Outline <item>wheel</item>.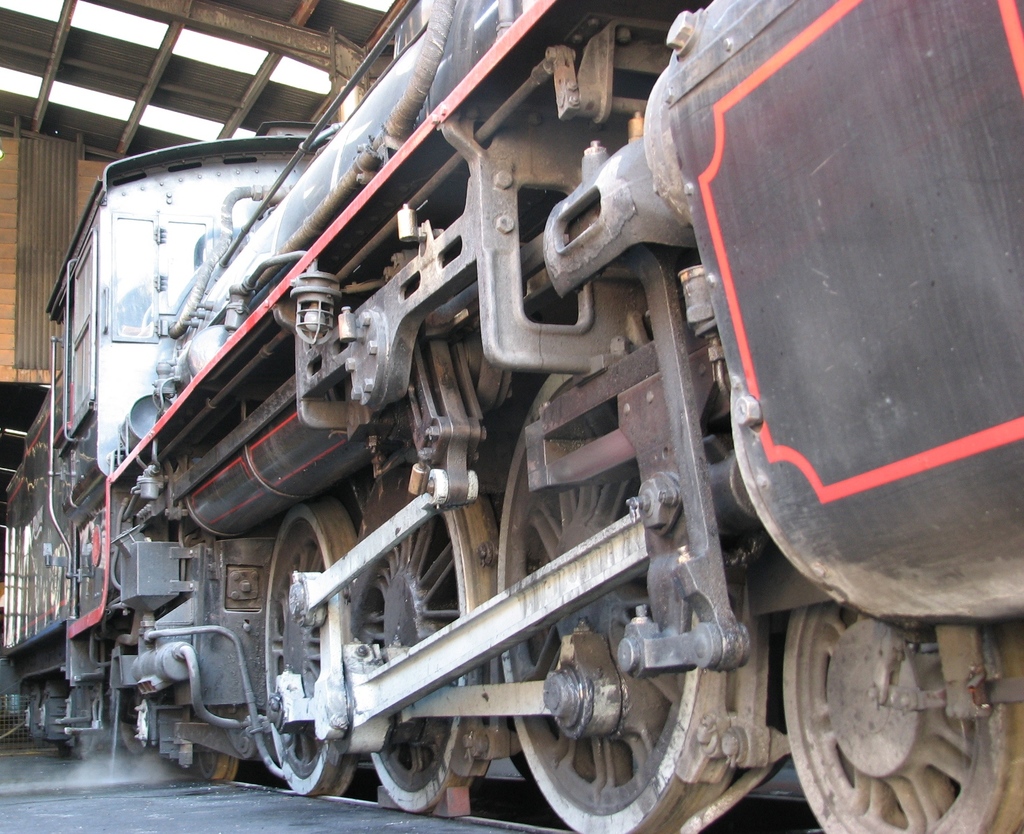
Outline: (264, 495, 360, 796).
